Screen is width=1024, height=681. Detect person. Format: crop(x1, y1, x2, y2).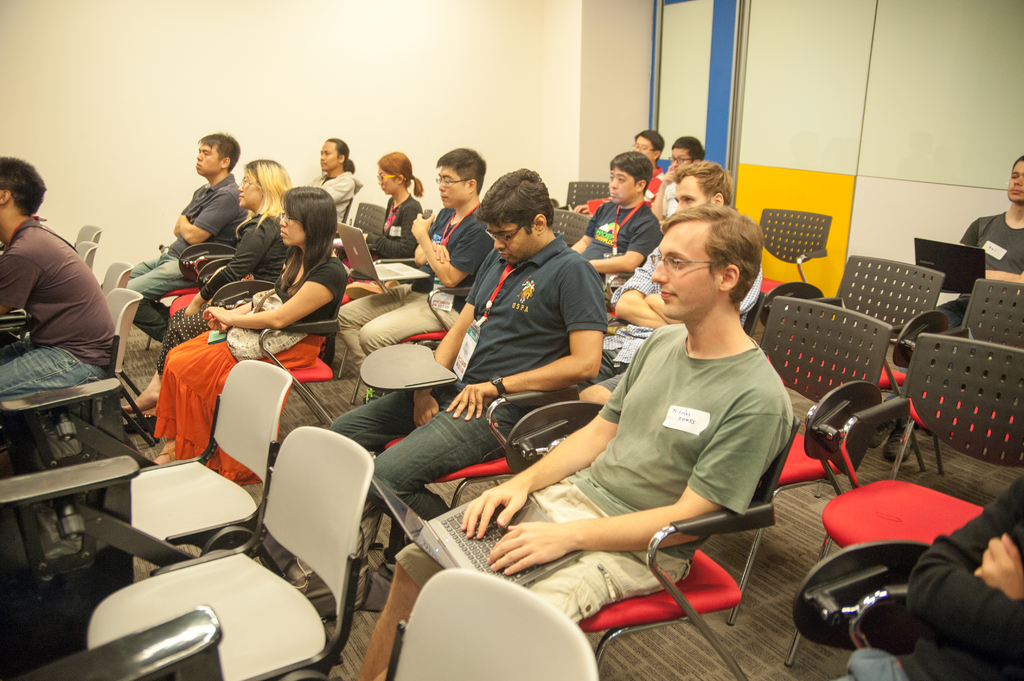
crop(618, 133, 666, 207).
